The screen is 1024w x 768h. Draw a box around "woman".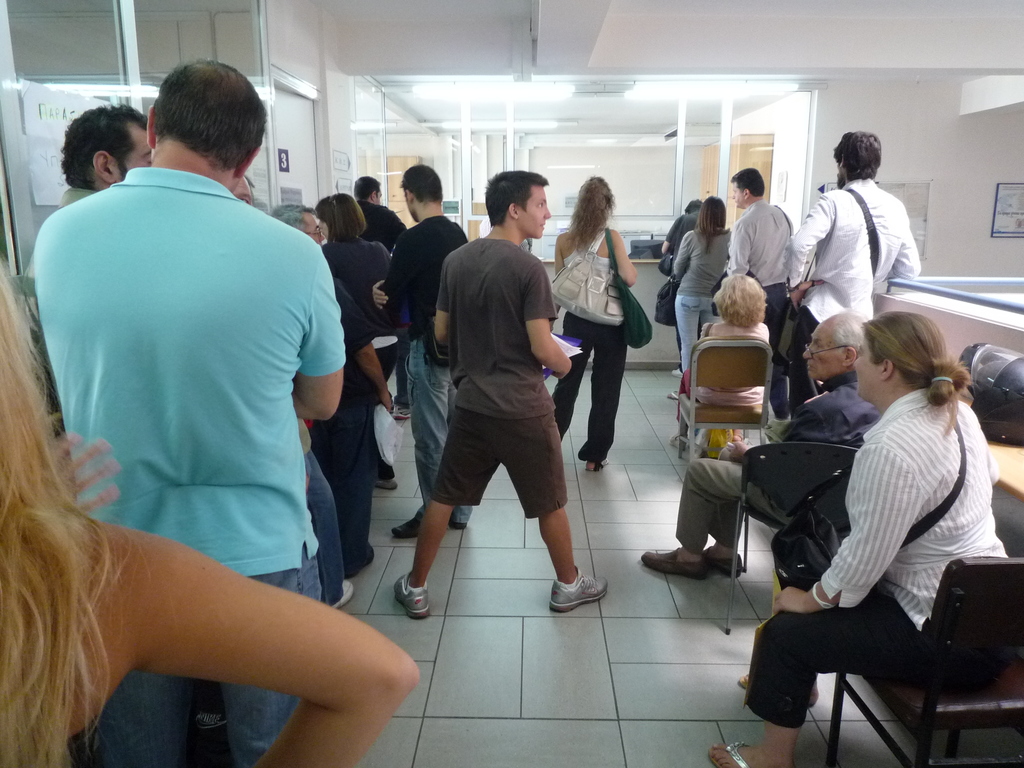
x1=0, y1=257, x2=420, y2=767.
